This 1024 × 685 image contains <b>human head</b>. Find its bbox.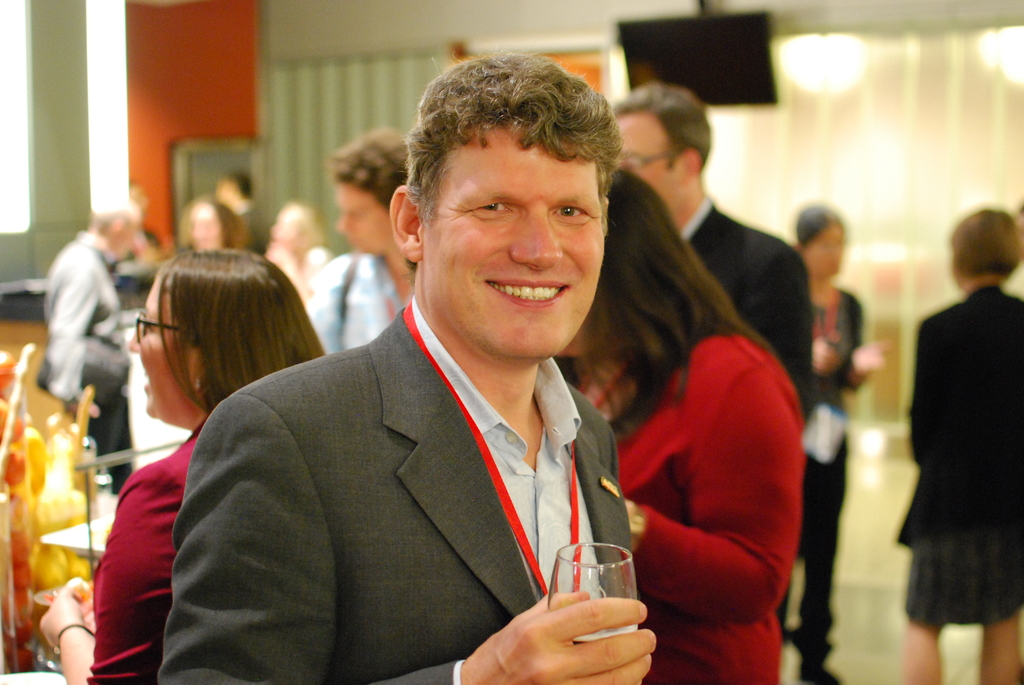
region(950, 209, 1023, 278).
